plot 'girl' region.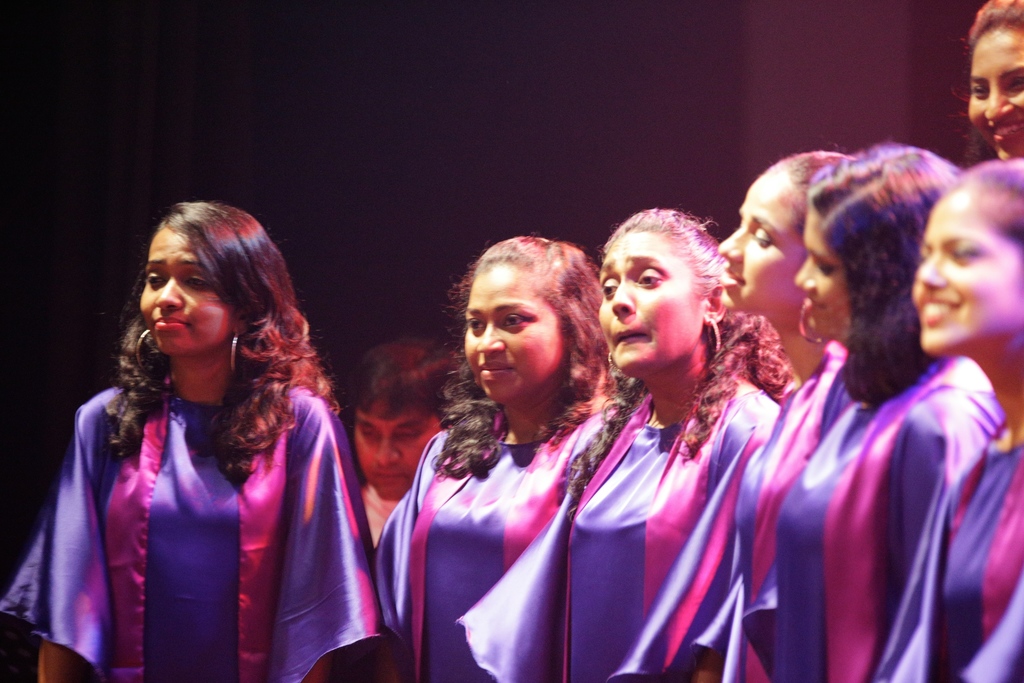
Plotted at 691/138/961/682.
